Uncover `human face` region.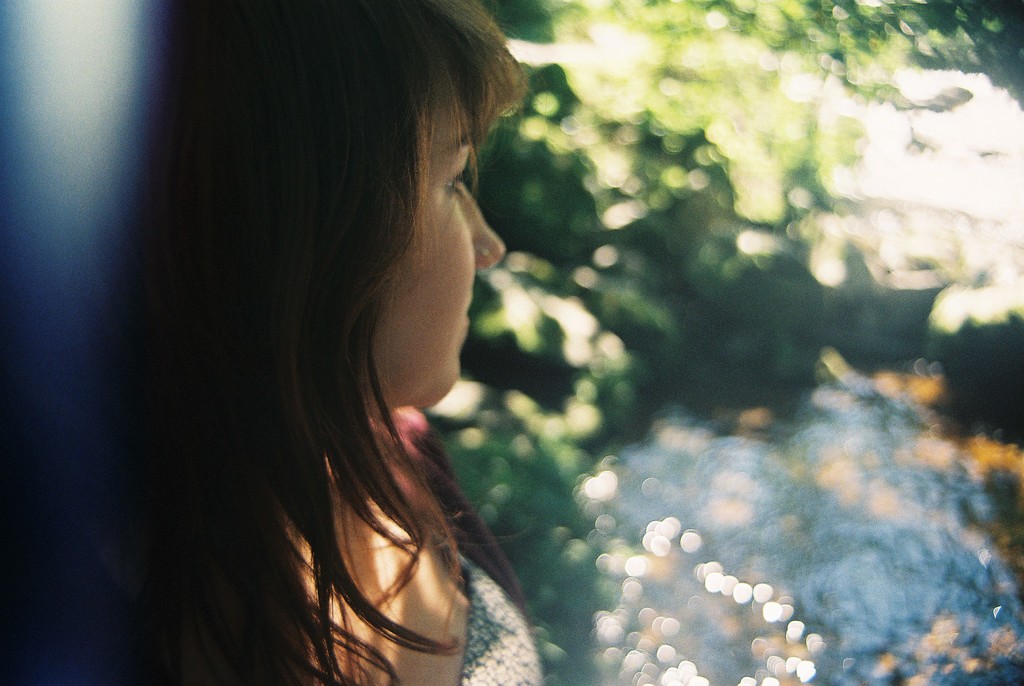
Uncovered: BBox(367, 63, 505, 414).
